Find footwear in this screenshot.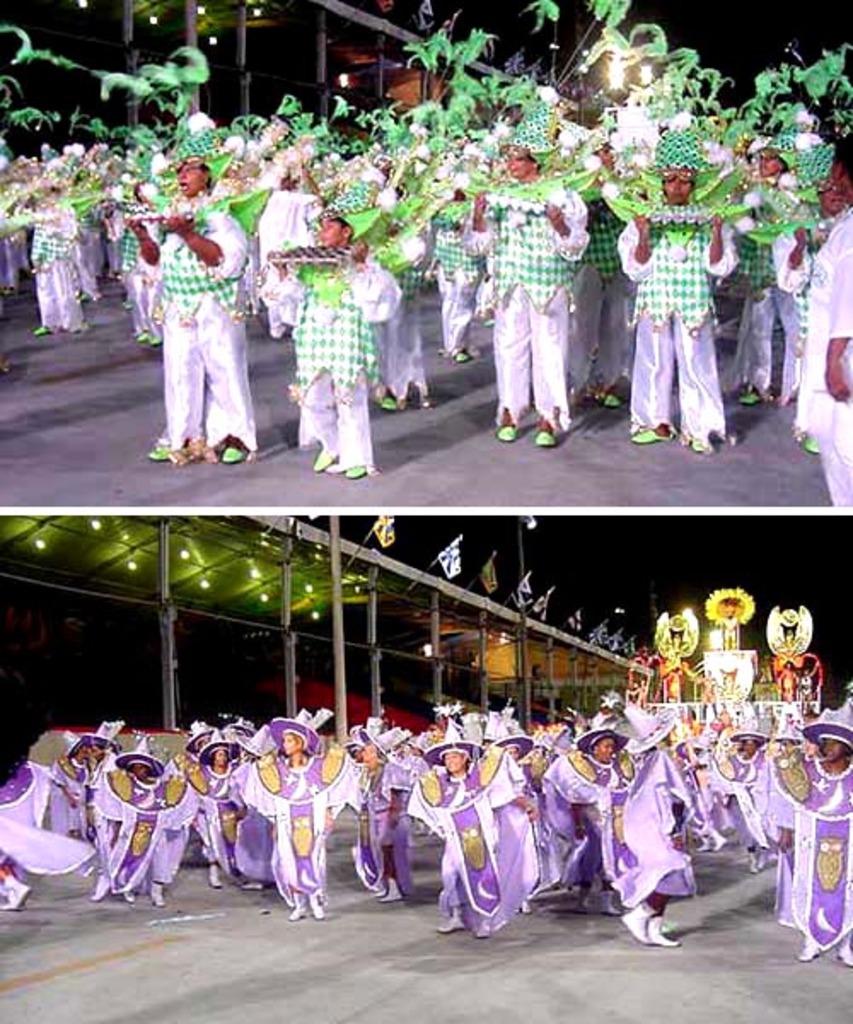
The bounding box for footwear is (left=314, top=447, right=331, bottom=480).
